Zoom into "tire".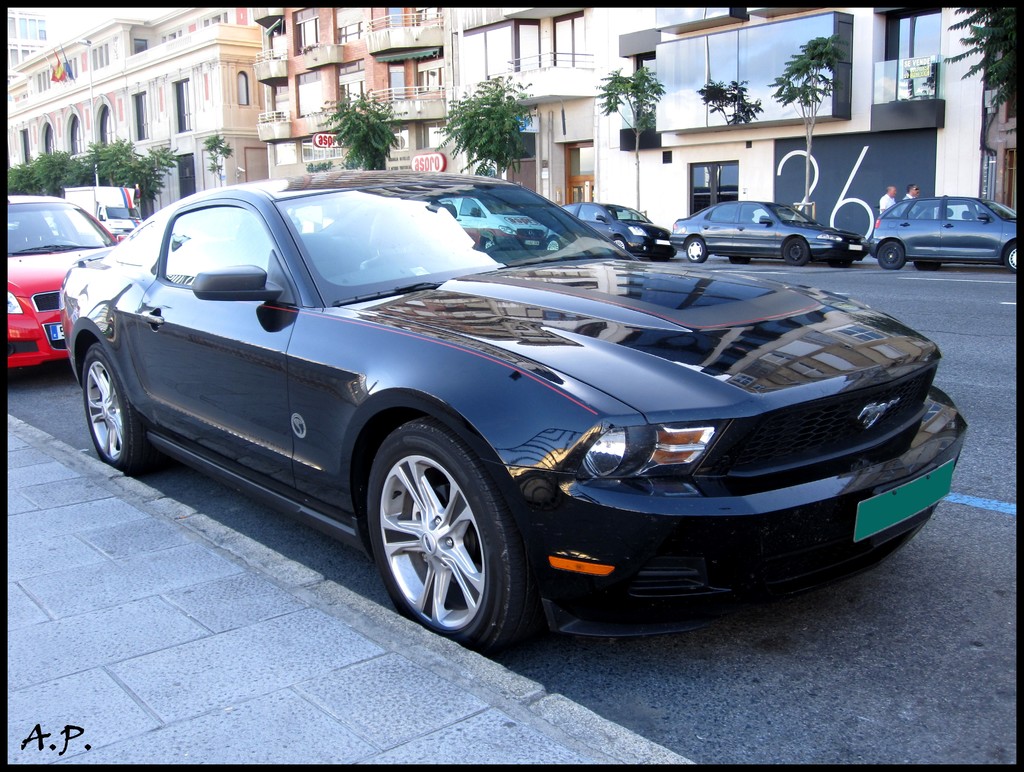
Zoom target: BBox(783, 241, 804, 265).
